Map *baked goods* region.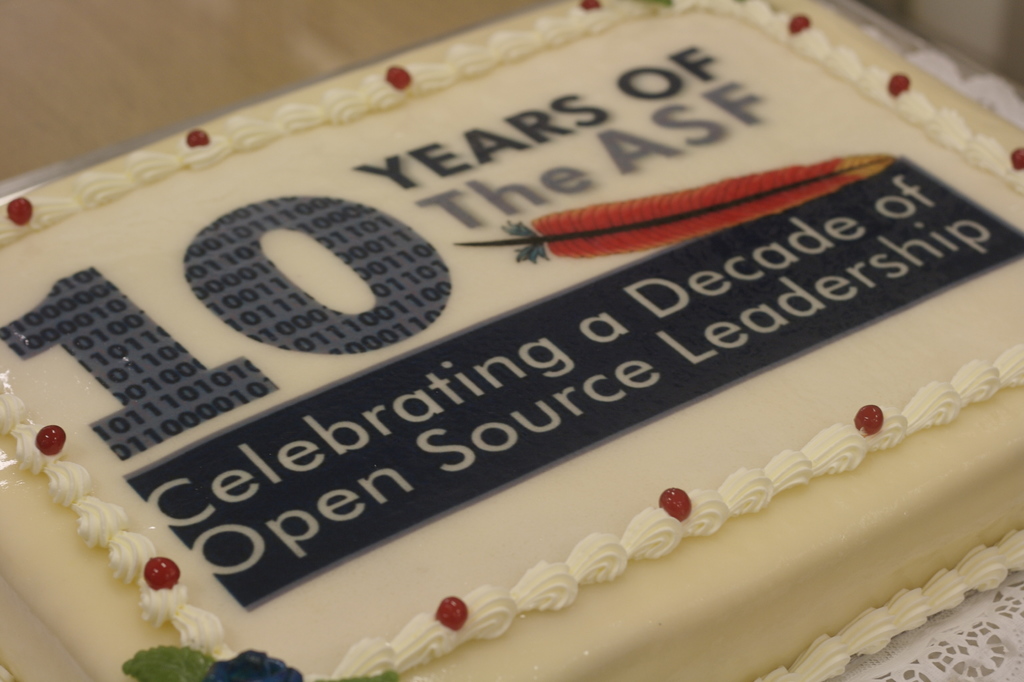
Mapped to [x1=0, y1=0, x2=1023, y2=681].
